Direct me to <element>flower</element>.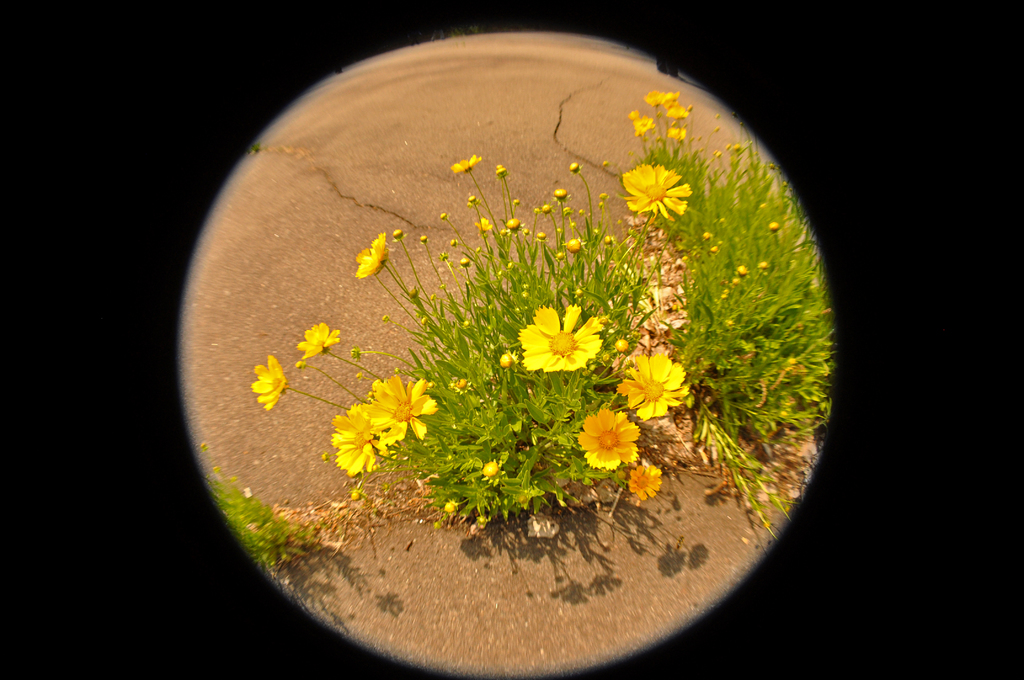
Direction: Rect(474, 216, 492, 232).
